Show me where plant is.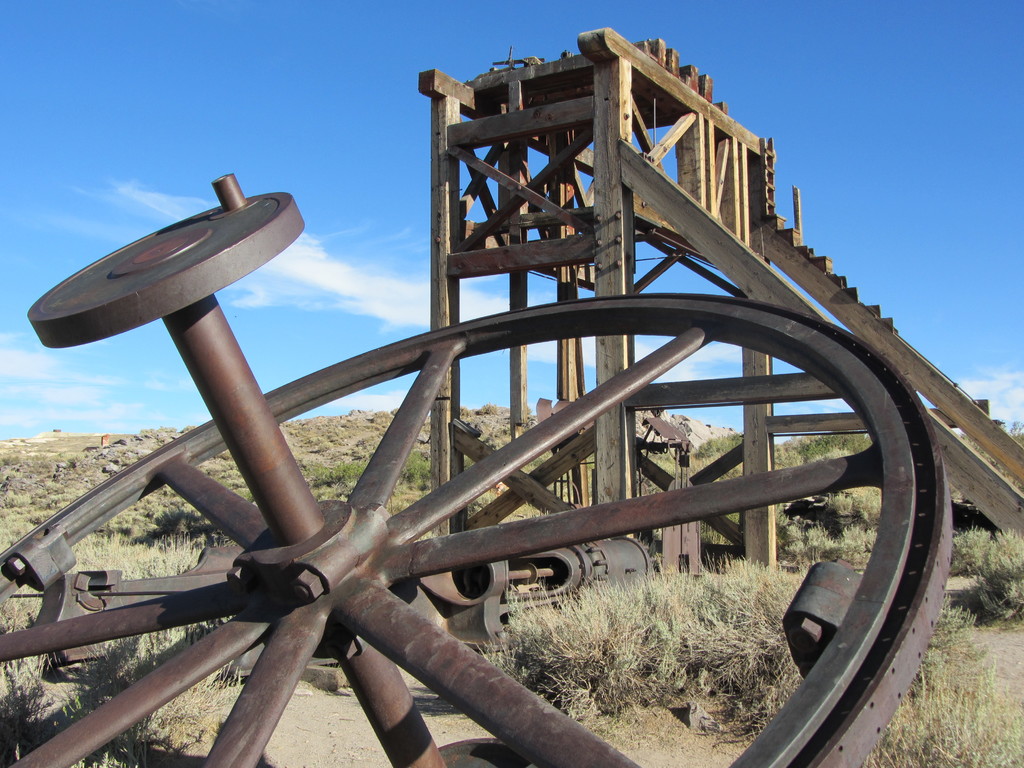
plant is at BBox(292, 438, 374, 500).
